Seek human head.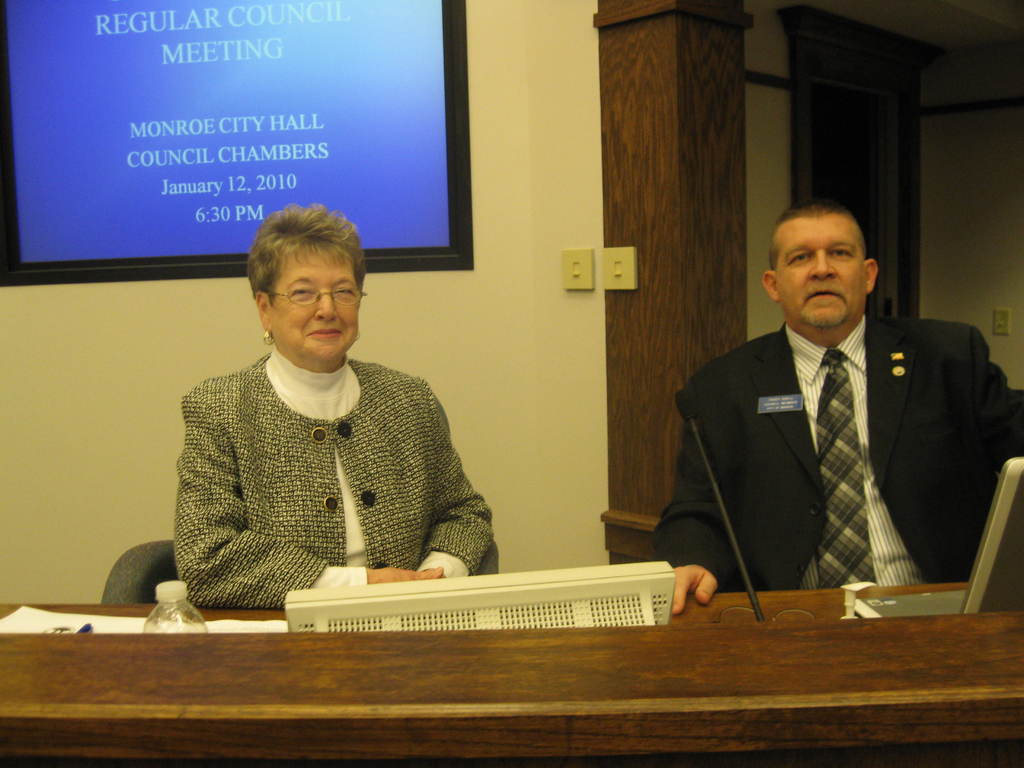
detection(232, 198, 370, 373).
